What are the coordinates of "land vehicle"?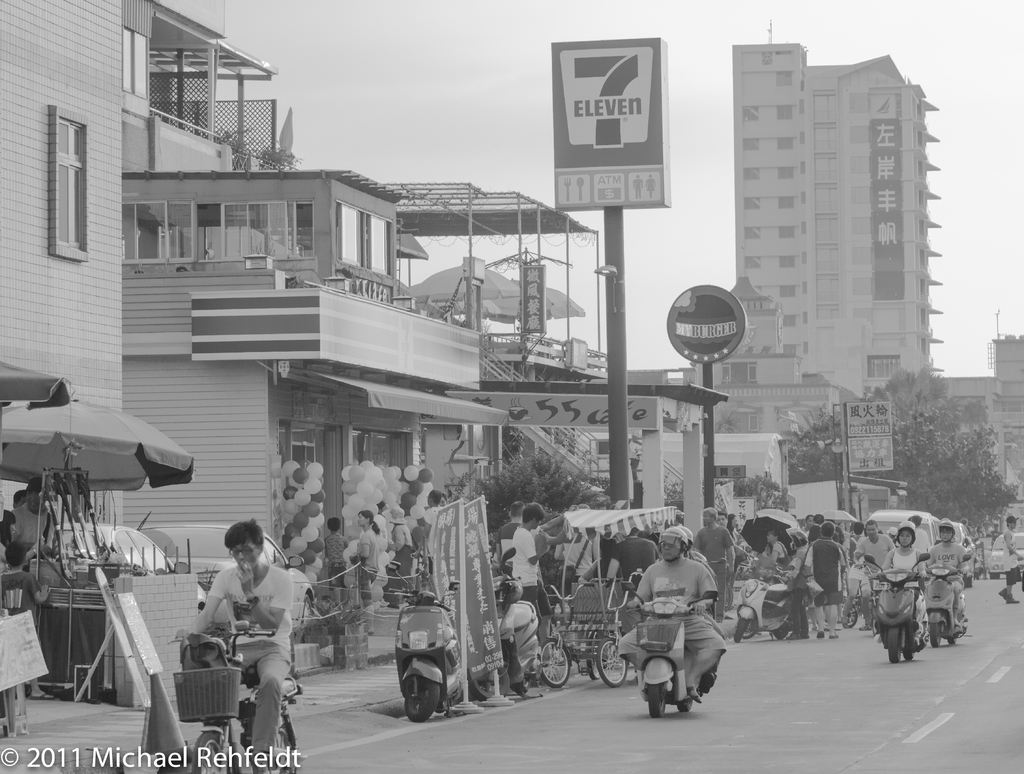
[622, 585, 719, 720].
